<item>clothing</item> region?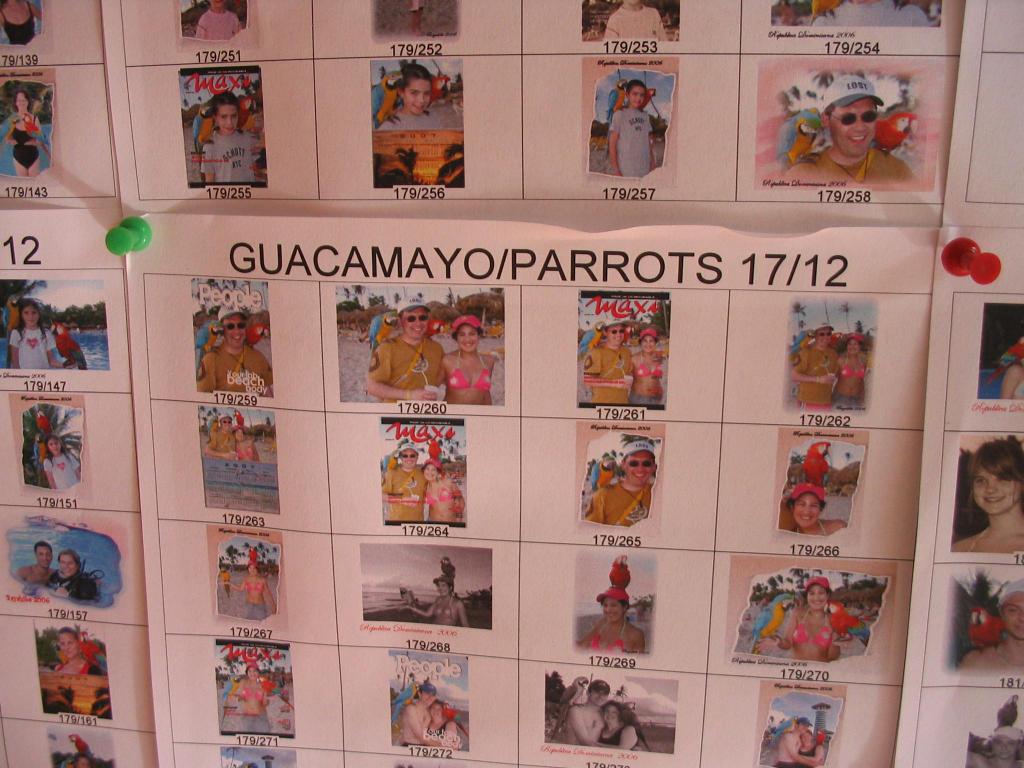
box=[246, 579, 269, 627]
